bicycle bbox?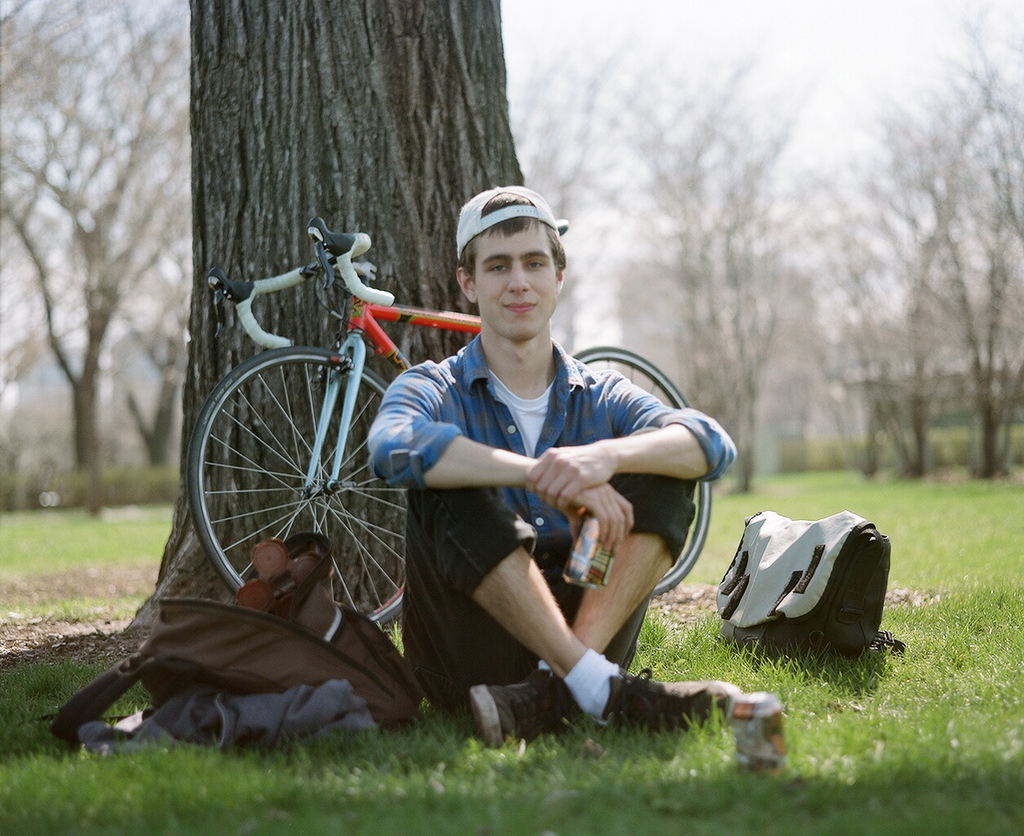
<box>99,274,781,774</box>
